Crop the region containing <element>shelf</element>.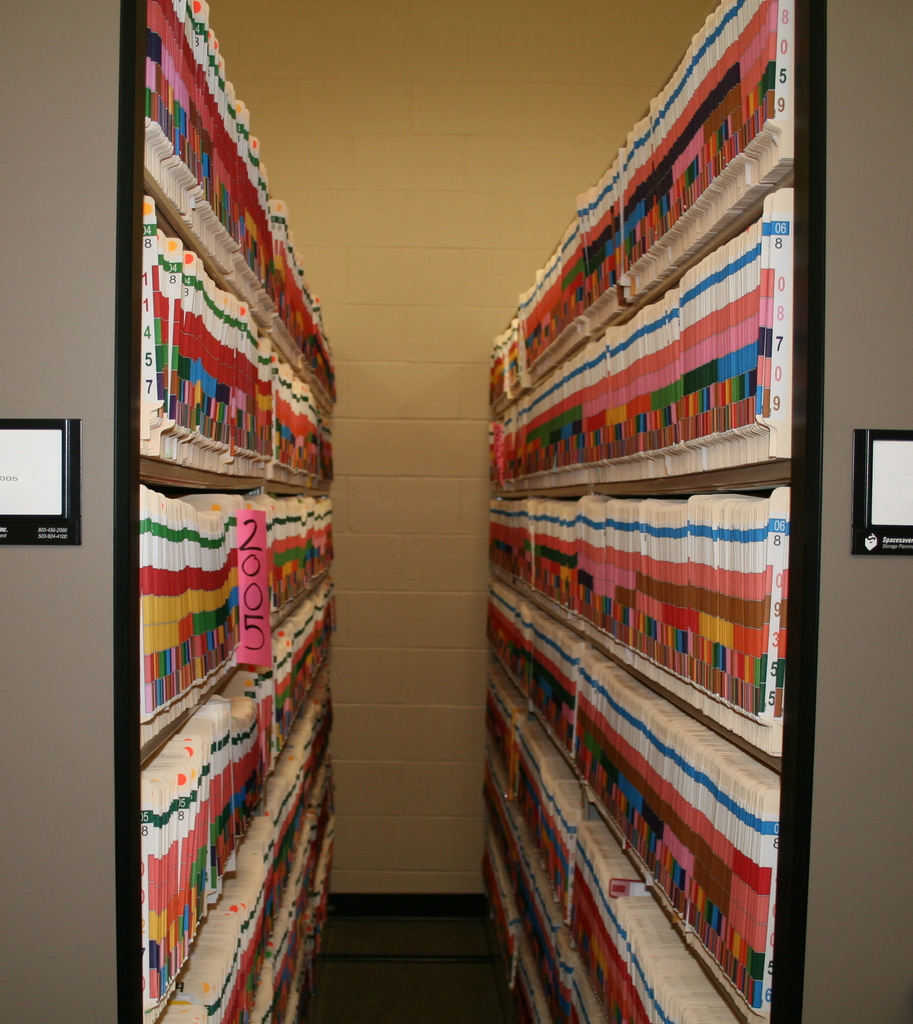
Crop region: (480, 577, 788, 1023).
